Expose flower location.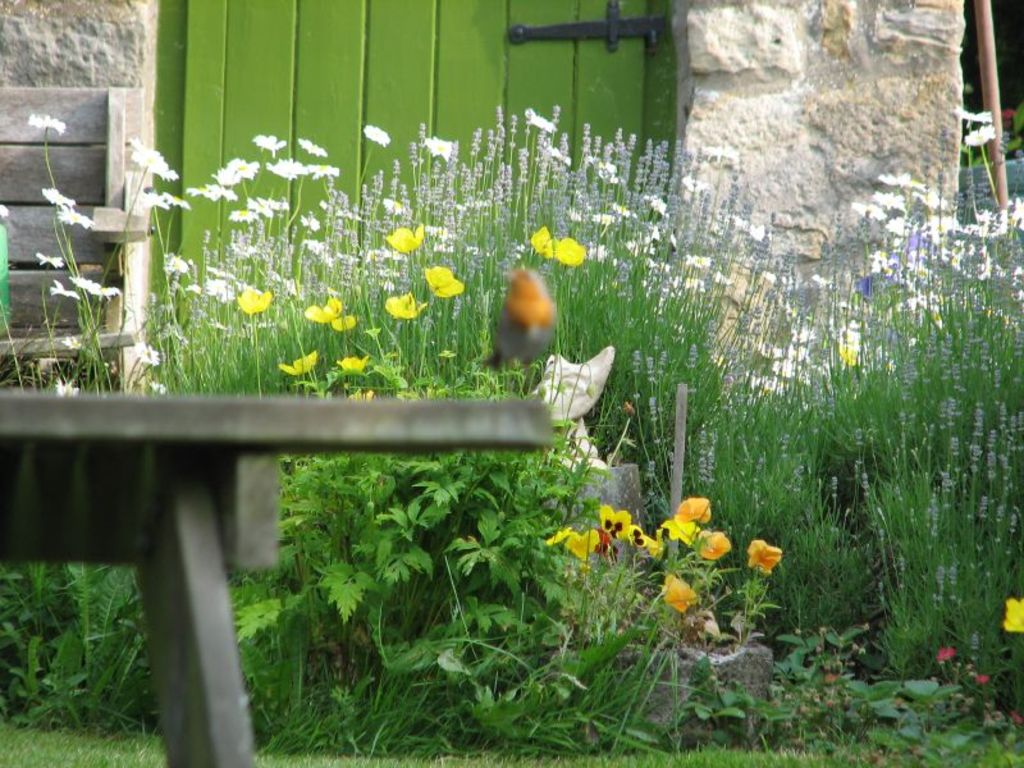
Exposed at (x1=134, y1=334, x2=164, y2=364).
